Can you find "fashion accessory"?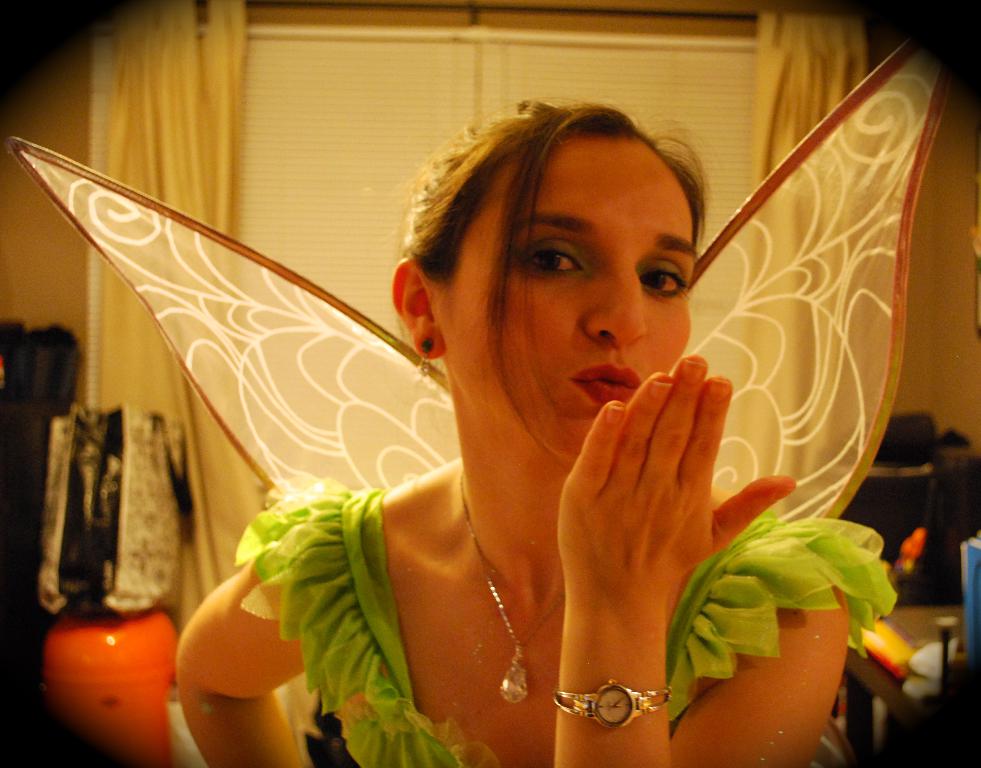
Yes, bounding box: 7/21/959/520.
